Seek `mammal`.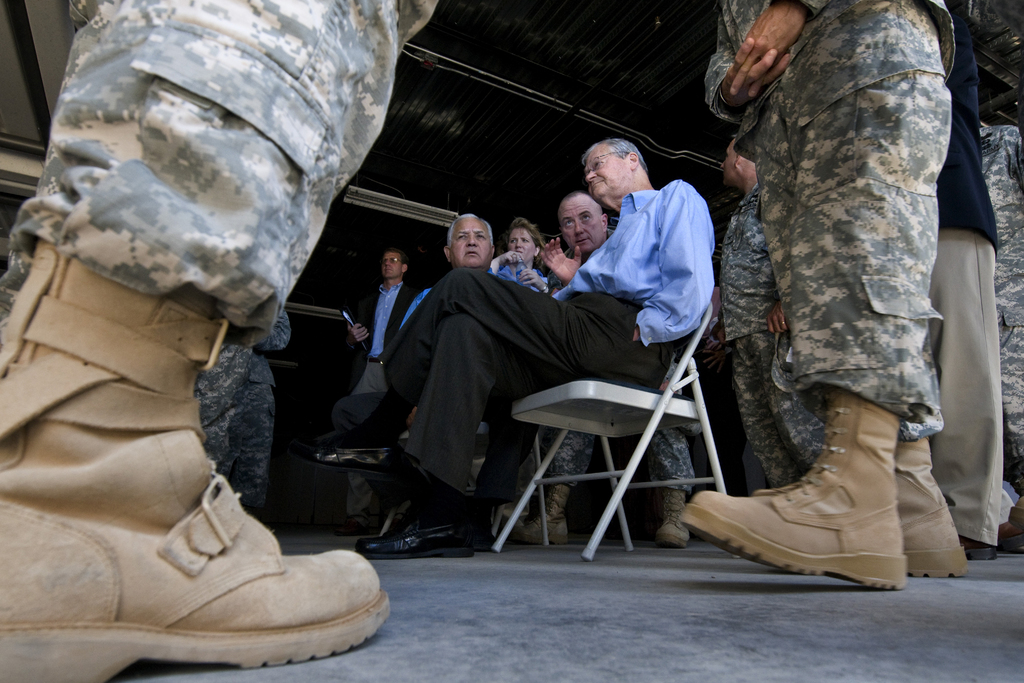
(x1=291, y1=135, x2=719, y2=559).
